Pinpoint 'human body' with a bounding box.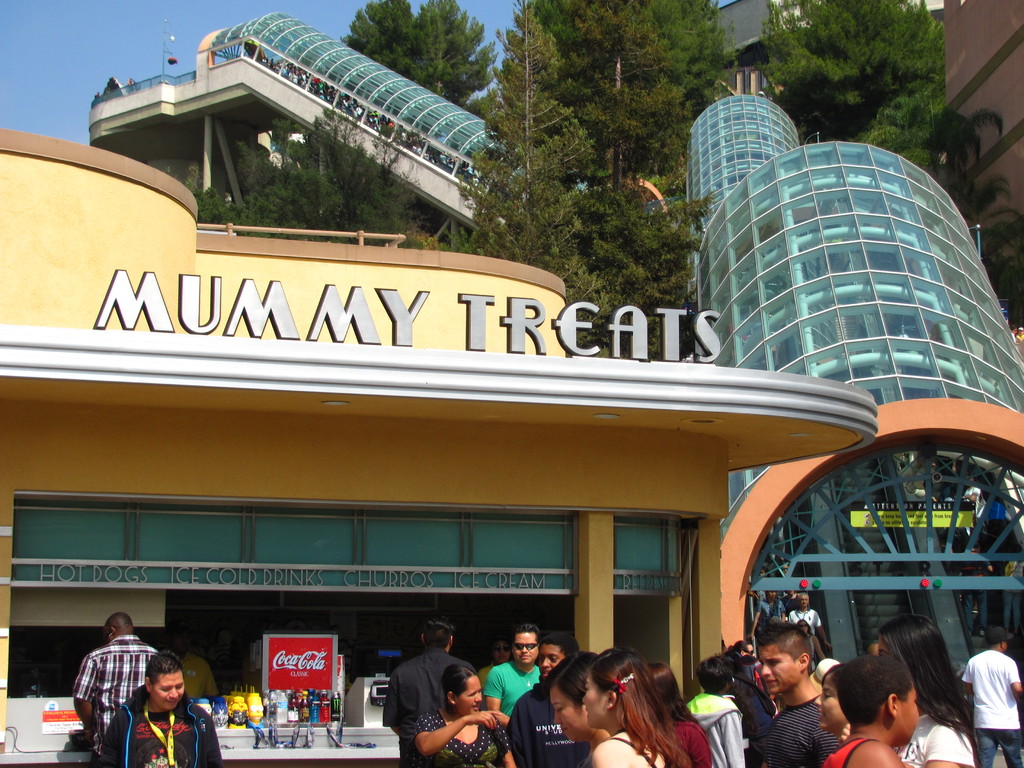
957 627 1022 767.
